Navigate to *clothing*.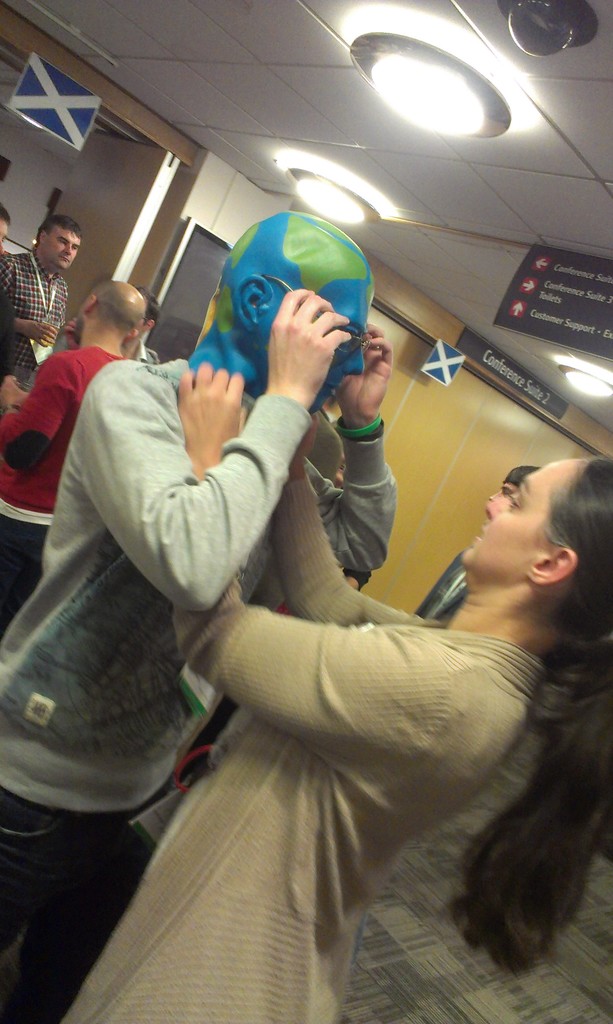
Navigation target: locate(0, 342, 110, 615).
